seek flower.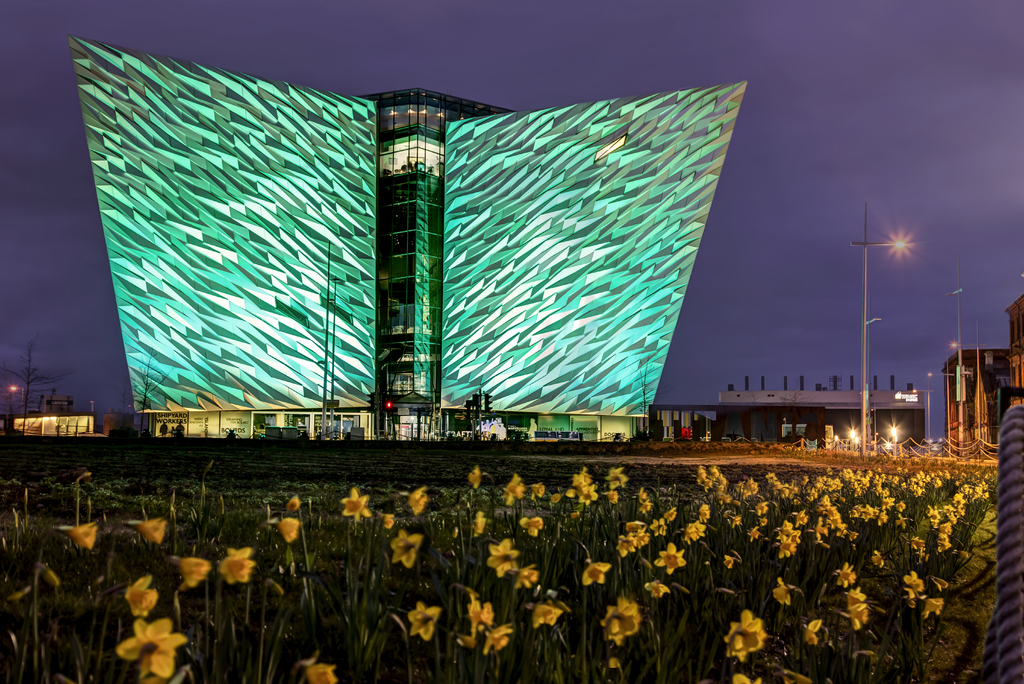
[640, 482, 656, 514].
